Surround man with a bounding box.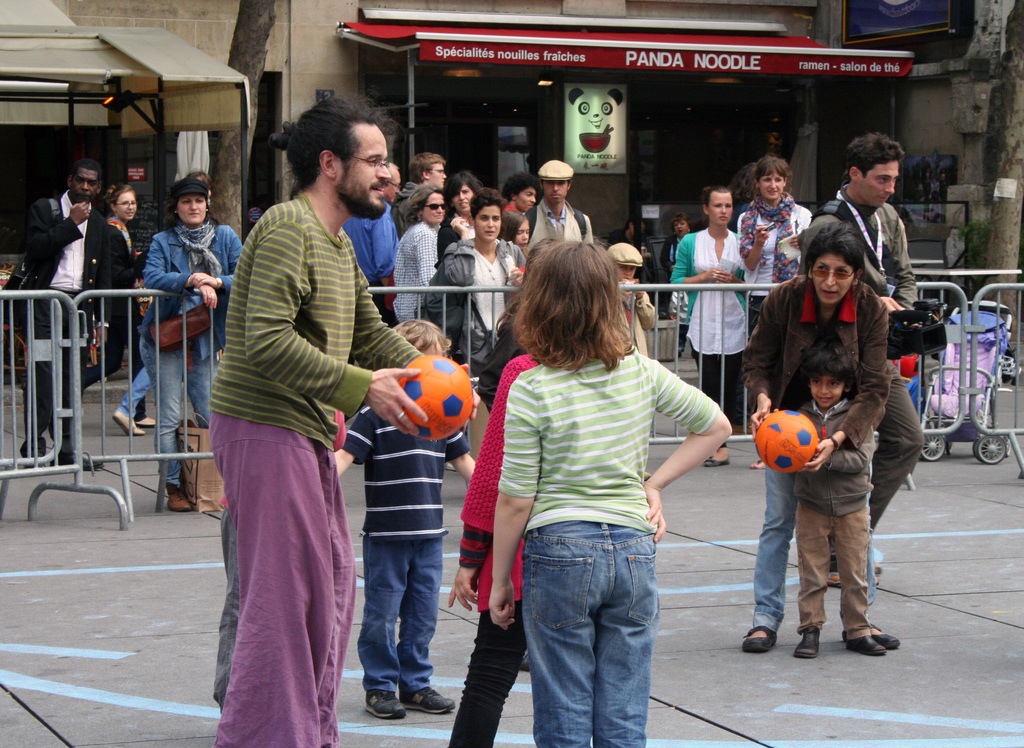
<box>188,110,410,744</box>.
